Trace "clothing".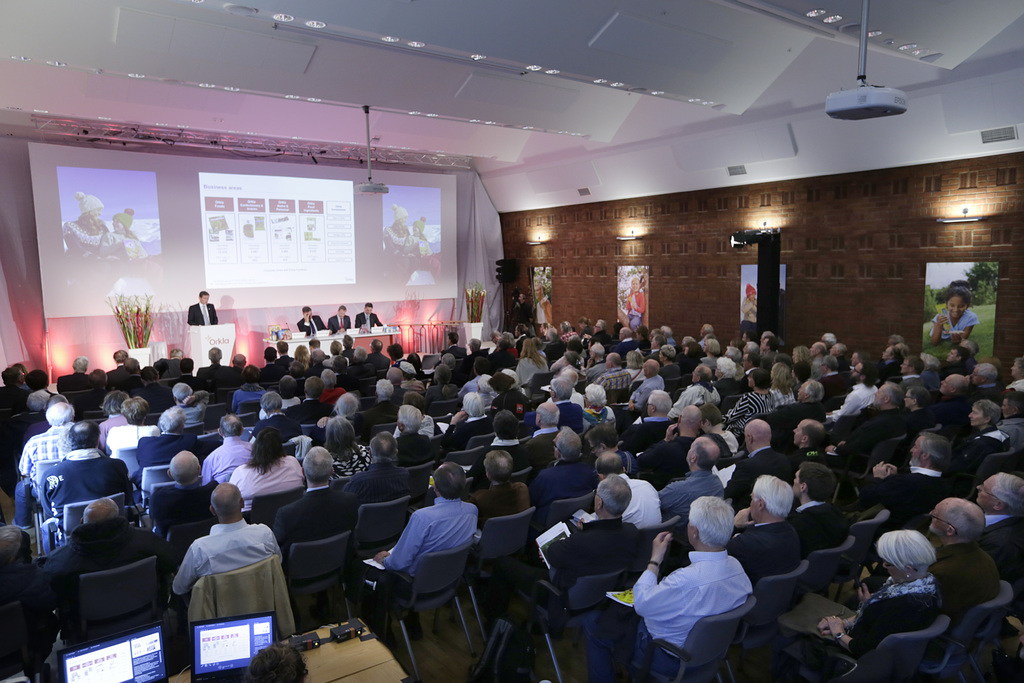
Traced to (x1=299, y1=315, x2=326, y2=336).
